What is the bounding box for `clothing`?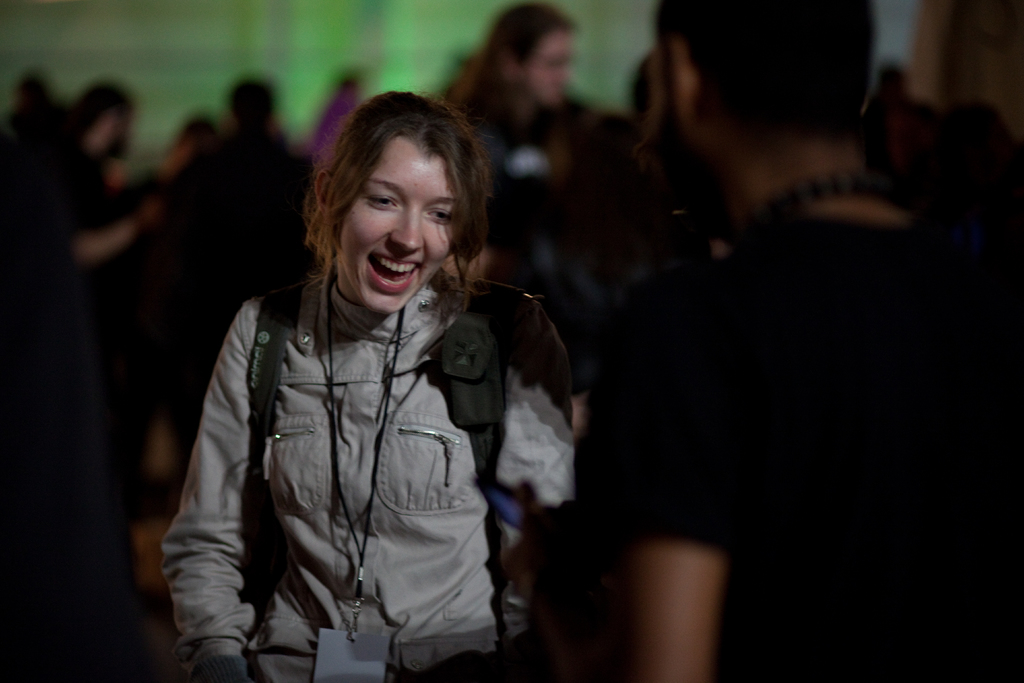
159,208,566,662.
